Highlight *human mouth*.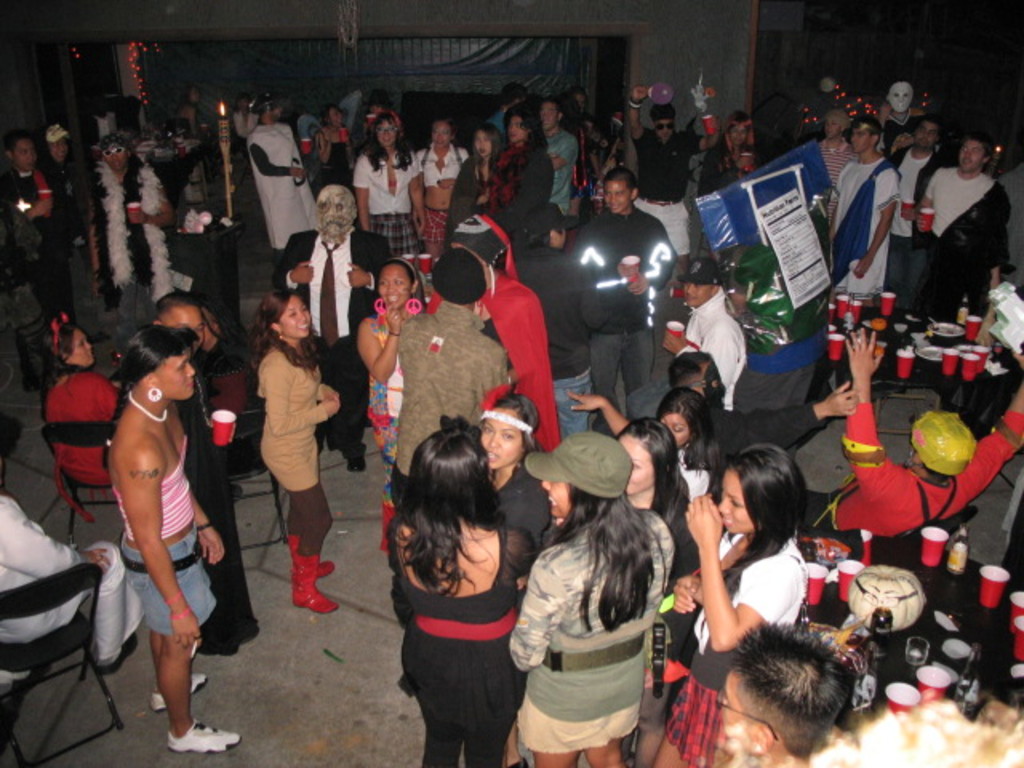
Highlighted region: rect(299, 322, 307, 328).
